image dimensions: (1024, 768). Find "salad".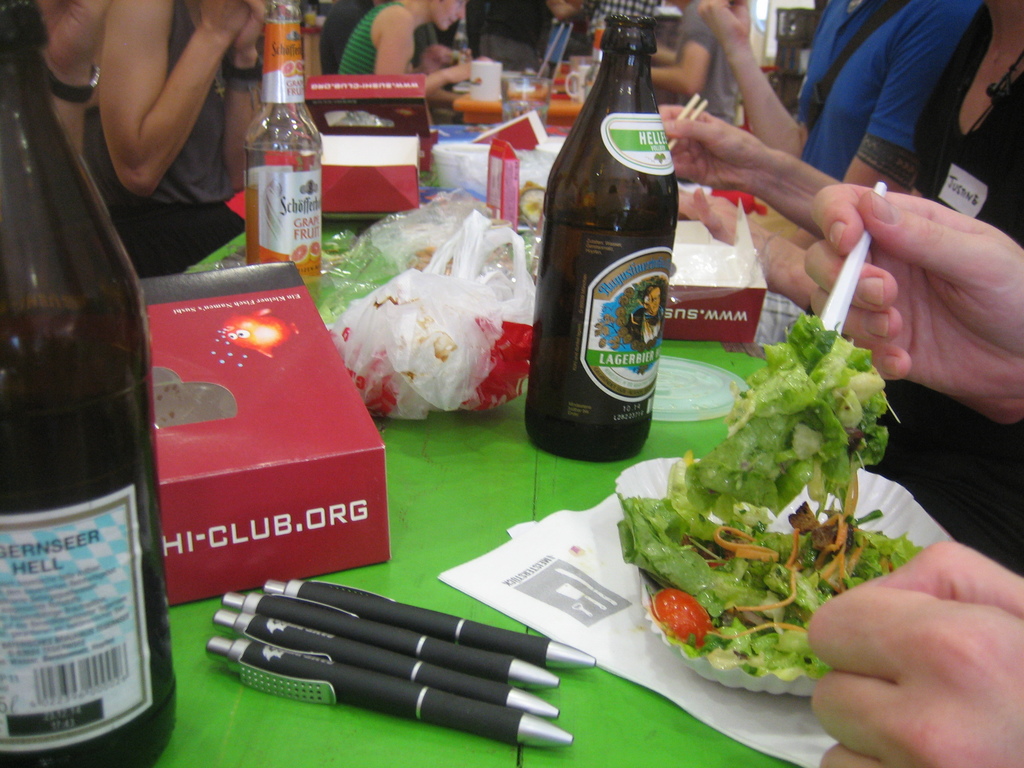
Rect(620, 300, 920, 718).
